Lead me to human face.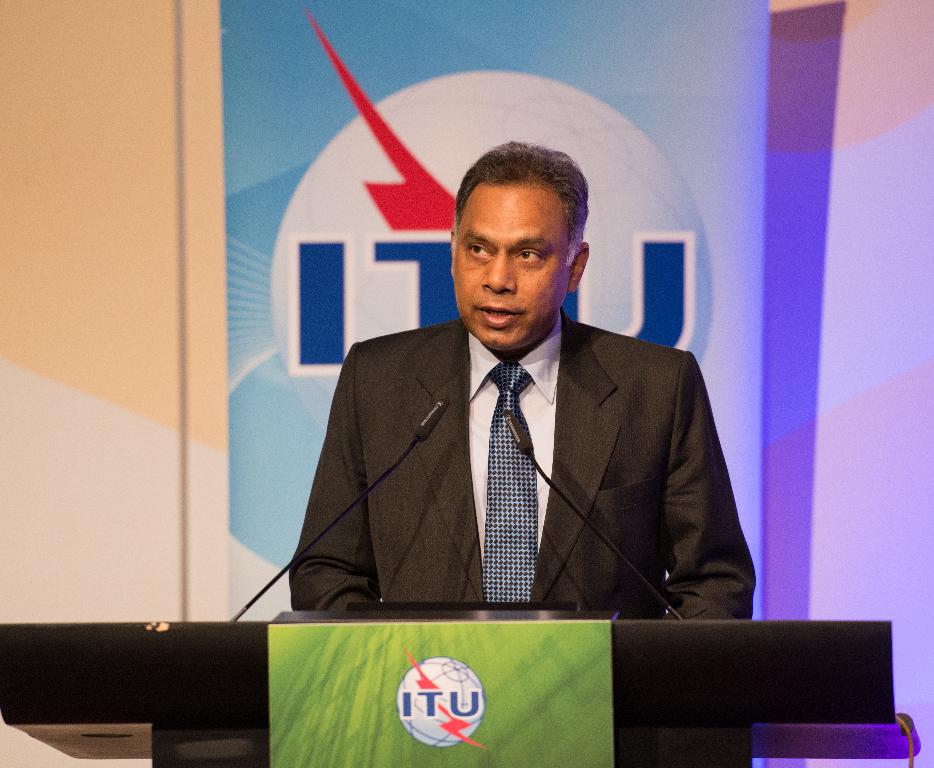
Lead to box(452, 182, 571, 347).
